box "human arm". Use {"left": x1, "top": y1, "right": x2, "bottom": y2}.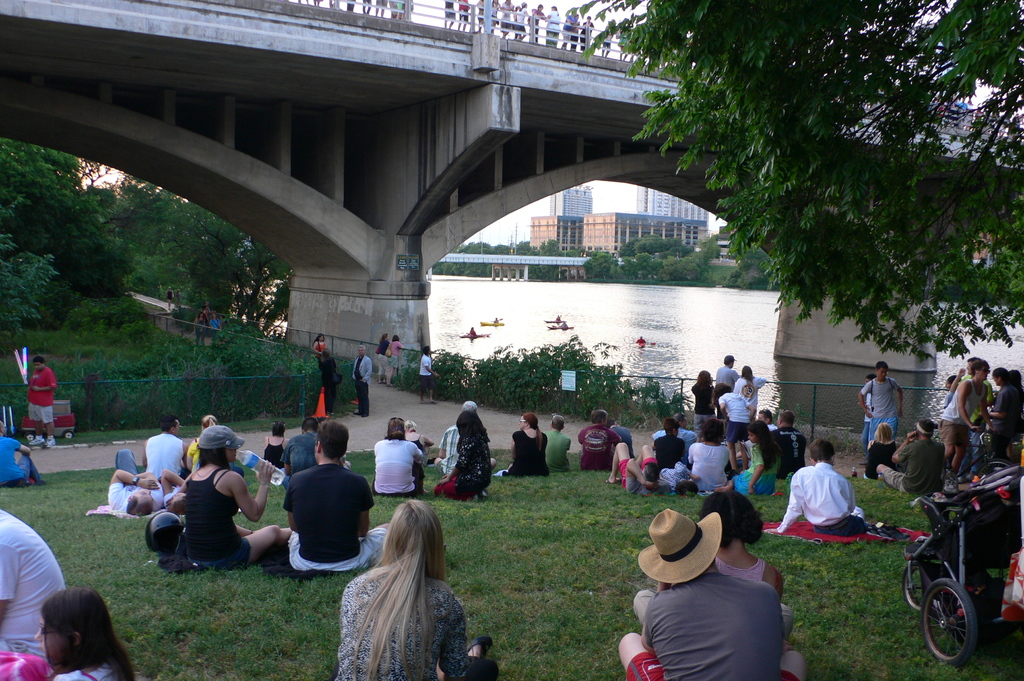
{"left": 440, "top": 607, "right": 485, "bottom": 680}.
